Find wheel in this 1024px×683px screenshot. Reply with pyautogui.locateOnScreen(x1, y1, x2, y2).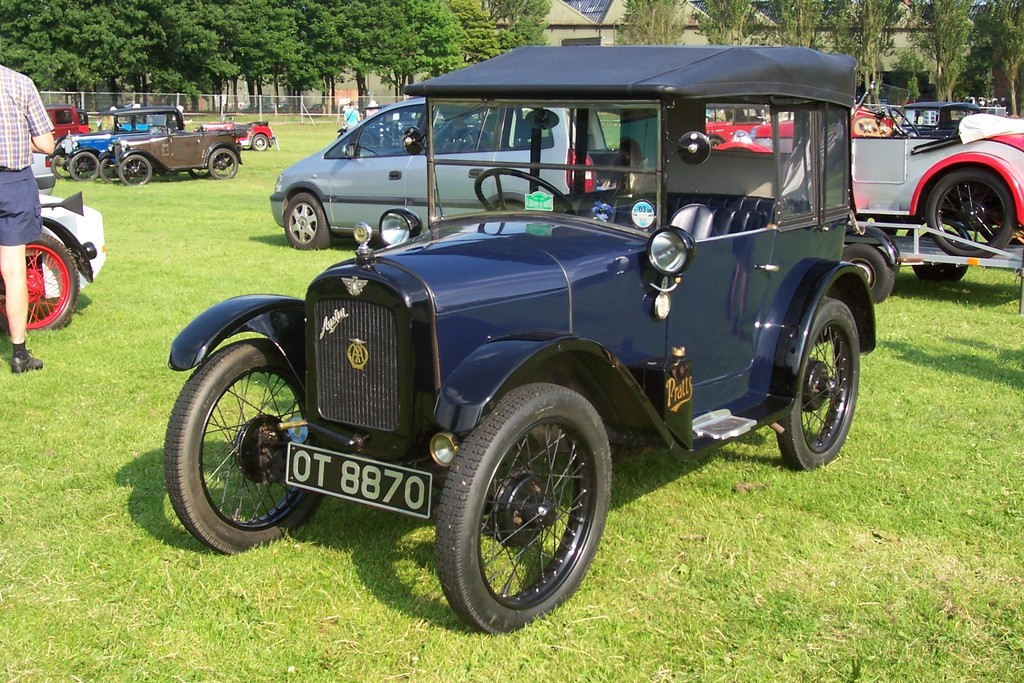
pyautogui.locateOnScreen(118, 156, 150, 186).
